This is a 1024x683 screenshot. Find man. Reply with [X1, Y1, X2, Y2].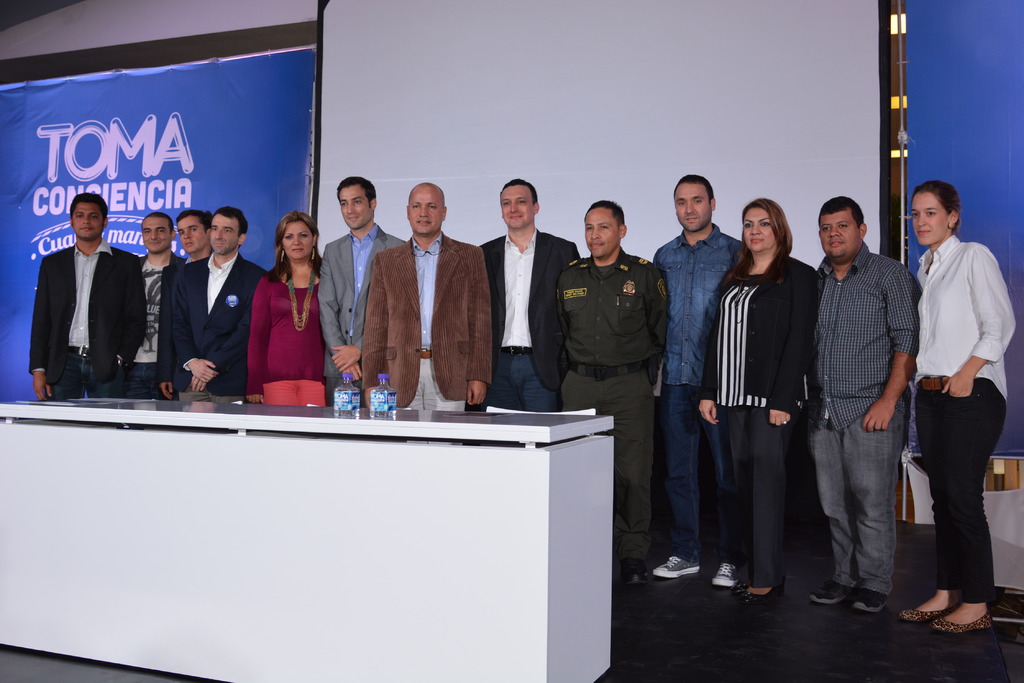
[125, 211, 172, 403].
